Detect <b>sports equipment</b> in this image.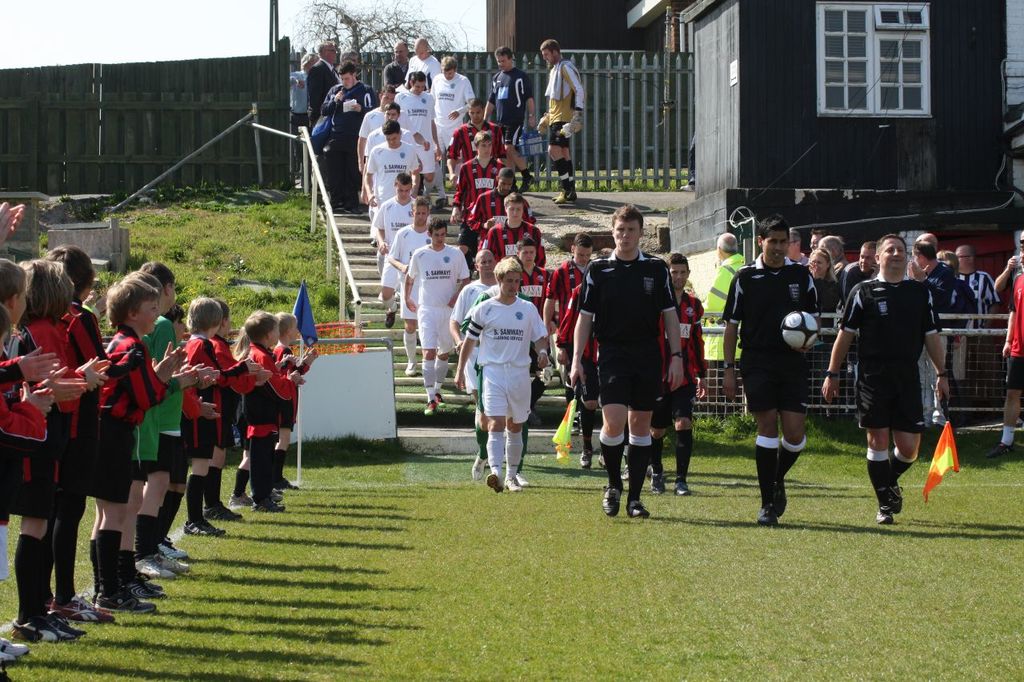
Detection: BBox(94, 586, 159, 618).
